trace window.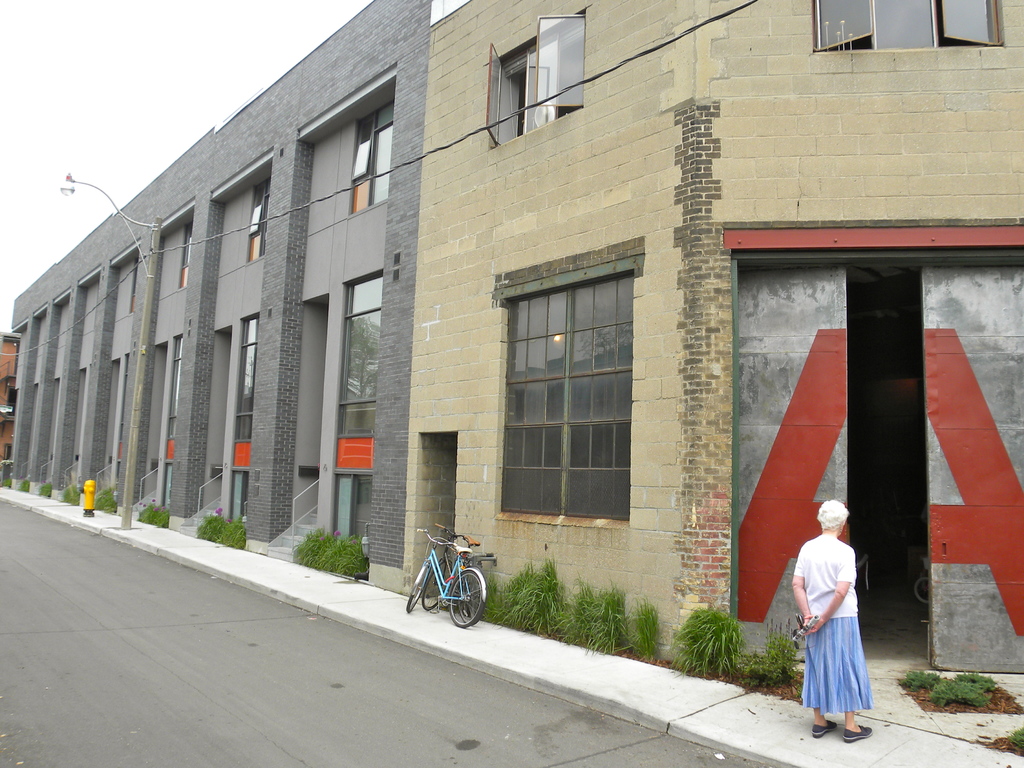
Traced to 495 241 646 524.
